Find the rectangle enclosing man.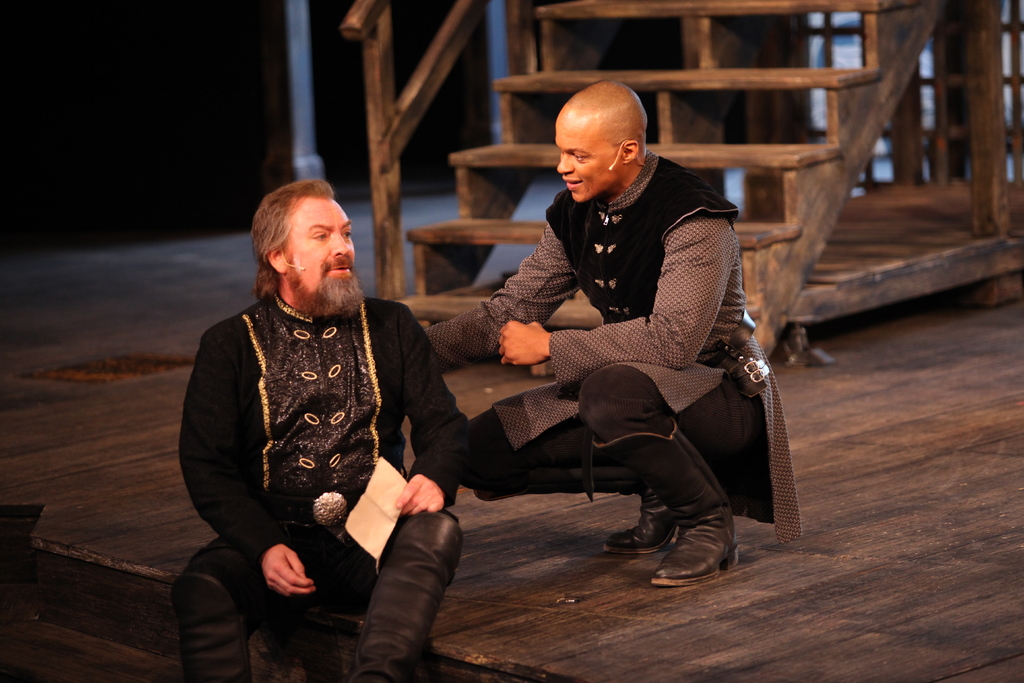
(185,171,487,671).
